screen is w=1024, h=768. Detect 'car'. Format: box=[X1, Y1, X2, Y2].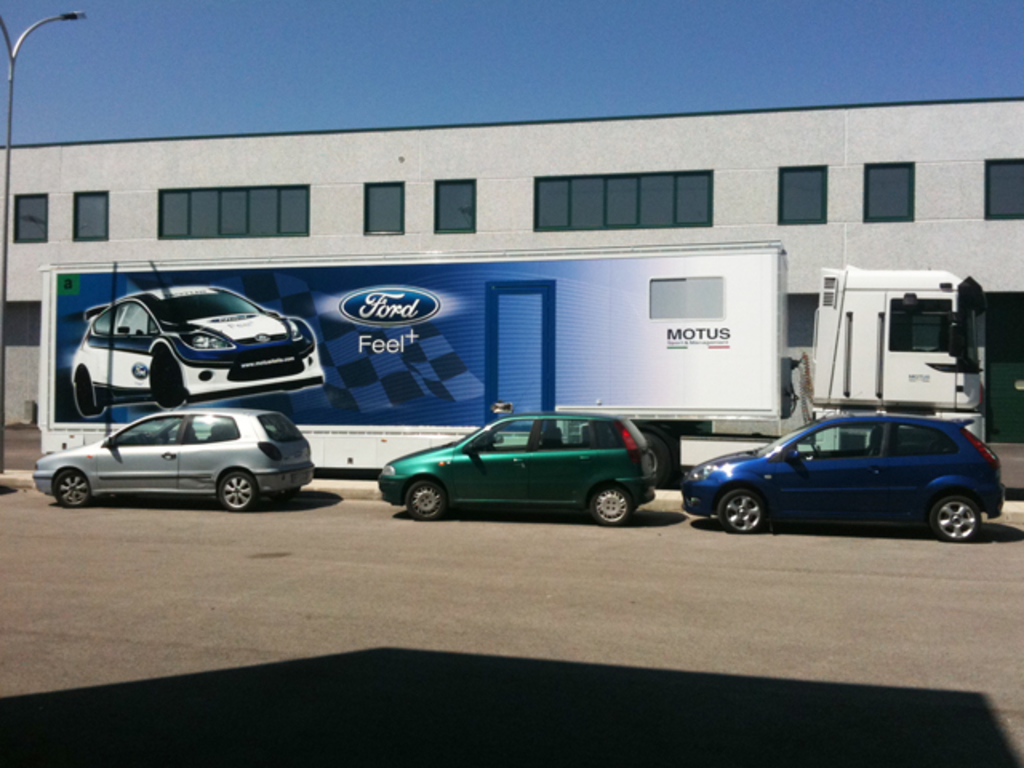
box=[373, 416, 654, 515].
